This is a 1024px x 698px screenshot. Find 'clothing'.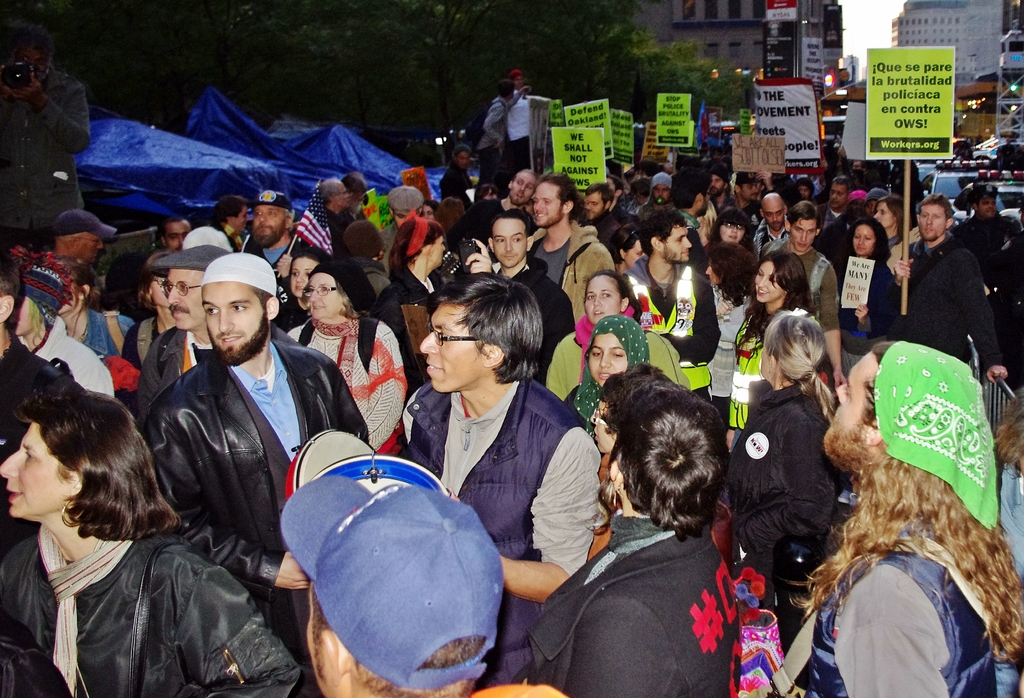
Bounding box: select_region(586, 489, 735, 557).
